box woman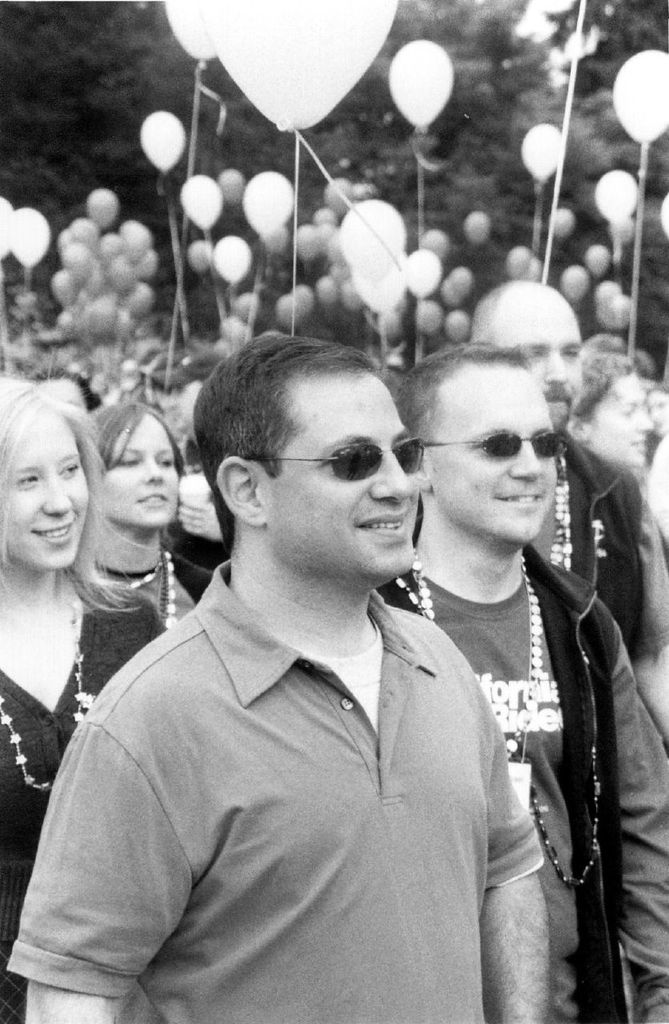
{"x1": 88, "y1": 396, "x2": 214, "y2": 621}
